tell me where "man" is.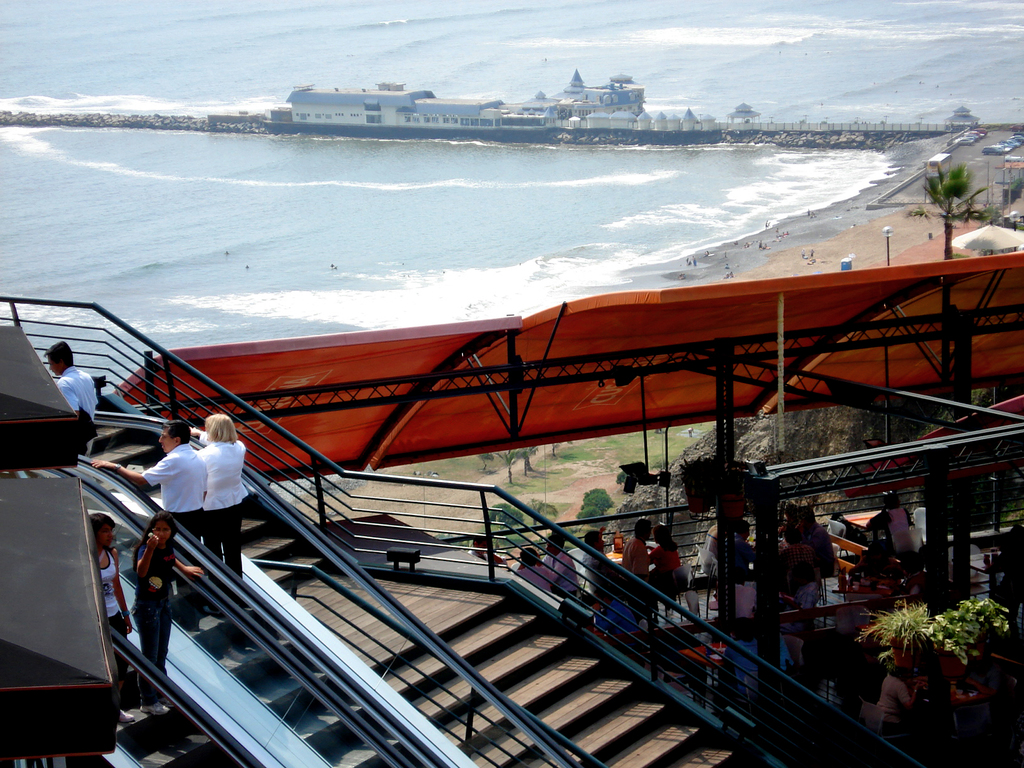
"man" is at x1=42 y1=342 x2=112 y2=445.
